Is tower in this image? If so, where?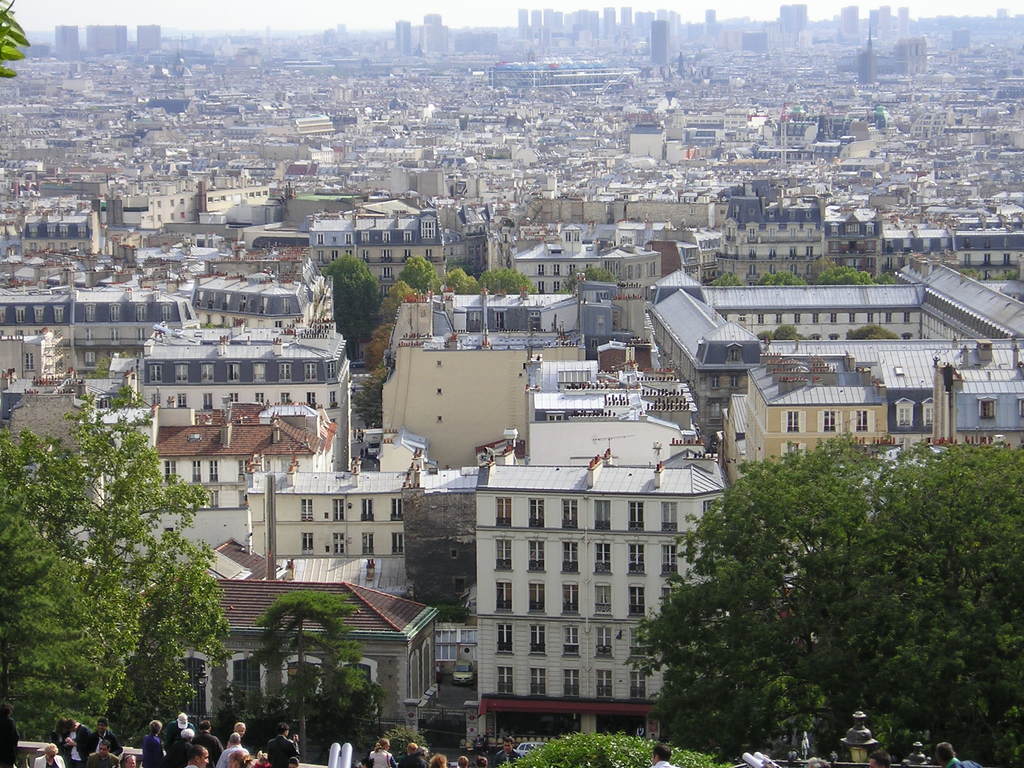
Yes, at region(592, 12, 596, 40).
